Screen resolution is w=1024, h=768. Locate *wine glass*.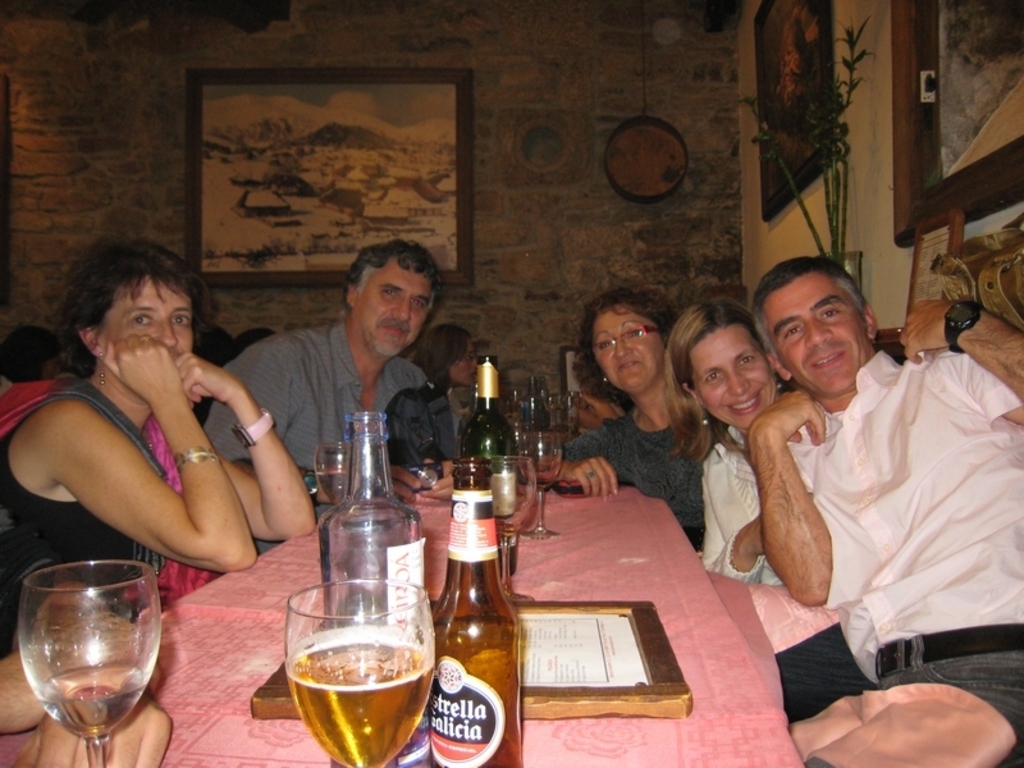
bbox(14, 562, 164, 767).
